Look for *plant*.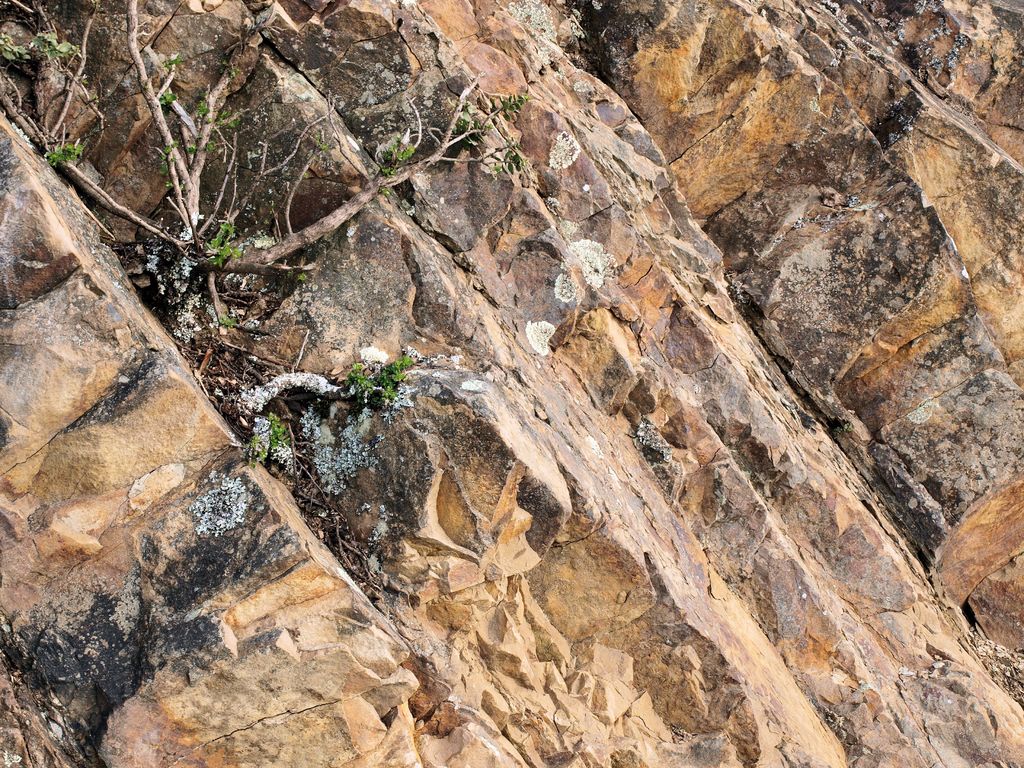
Found: bbox(157, 84, 181, 108).
